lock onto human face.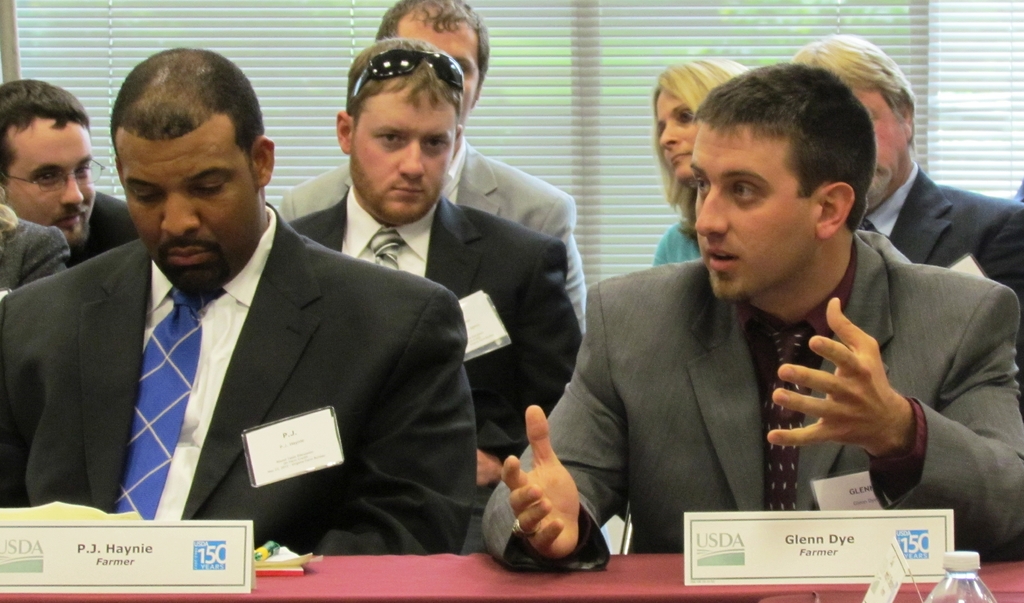
Locked: (left=401, top=8, right=470, bottom=122).
